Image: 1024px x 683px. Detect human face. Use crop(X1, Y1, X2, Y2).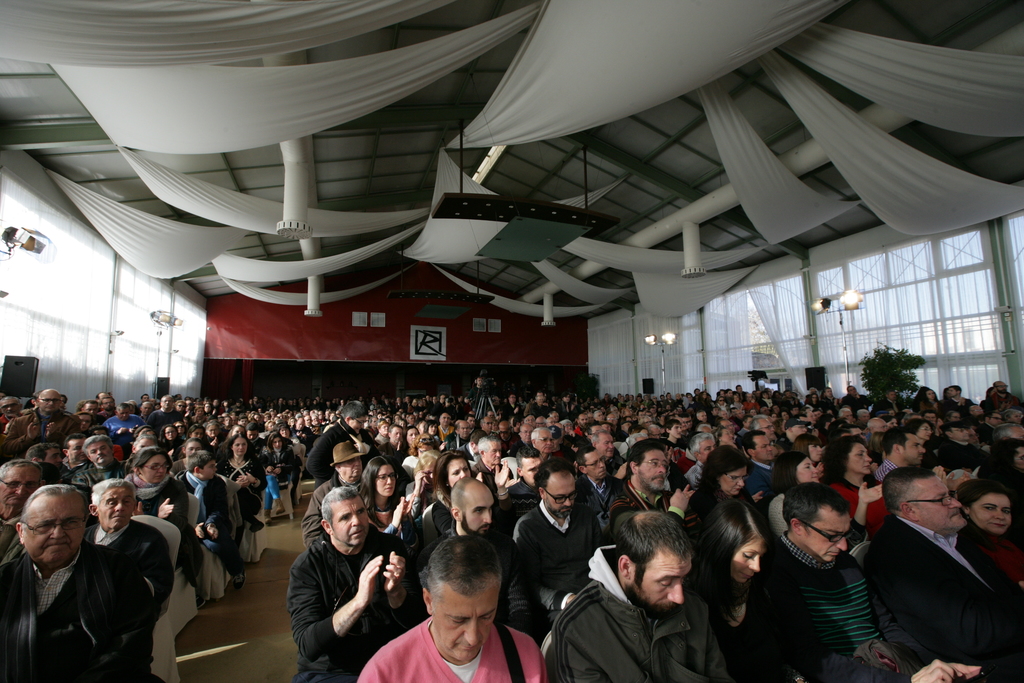
crop(94, 491, 139, 530).
